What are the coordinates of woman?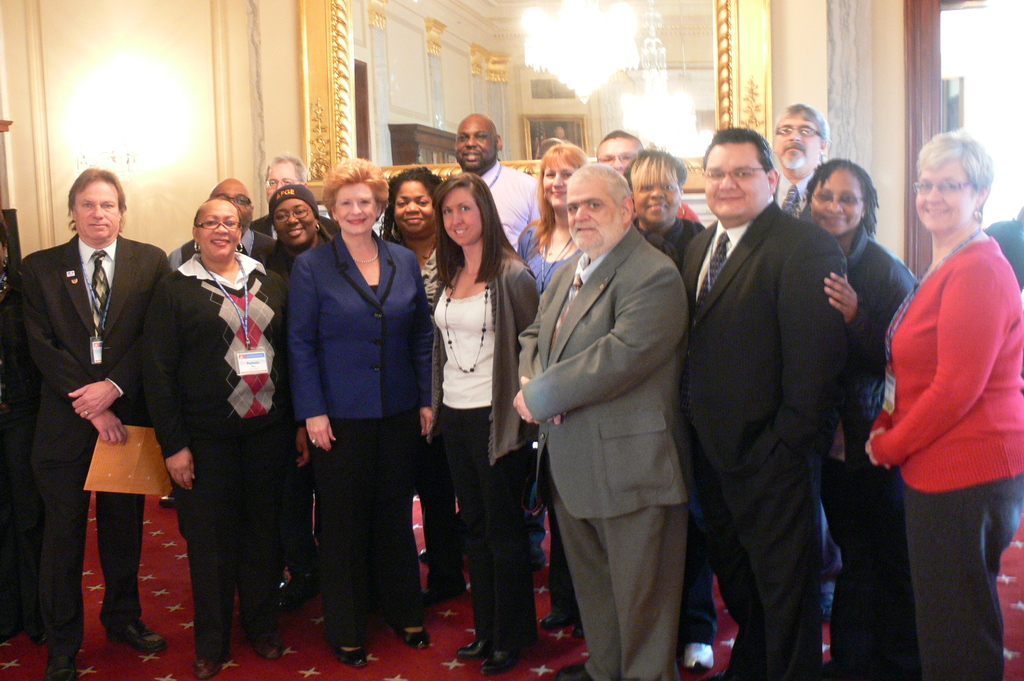
box(499, 143, 606, 304).
